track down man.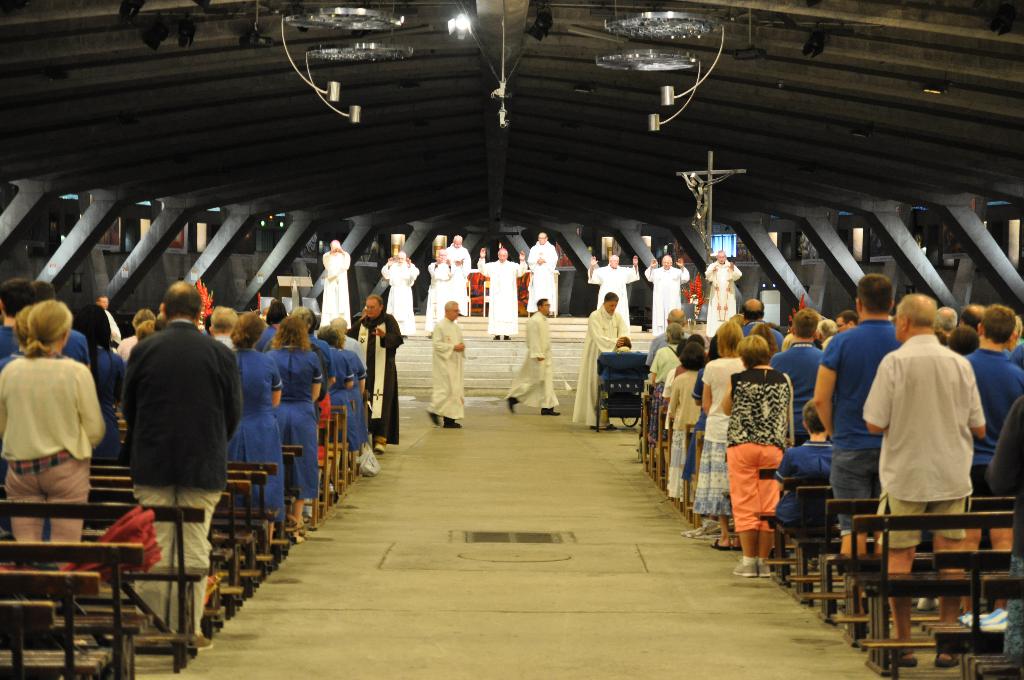
Tracked to <bbox>769, 306, 823, 440</bbox>.
